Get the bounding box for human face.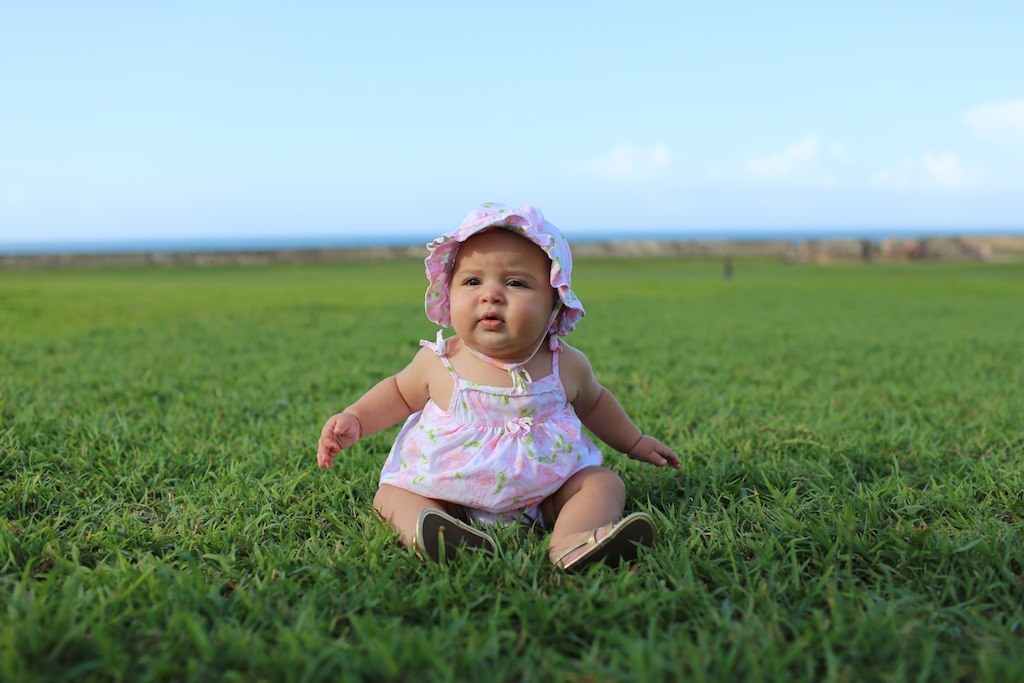
(454,246,552,351).
